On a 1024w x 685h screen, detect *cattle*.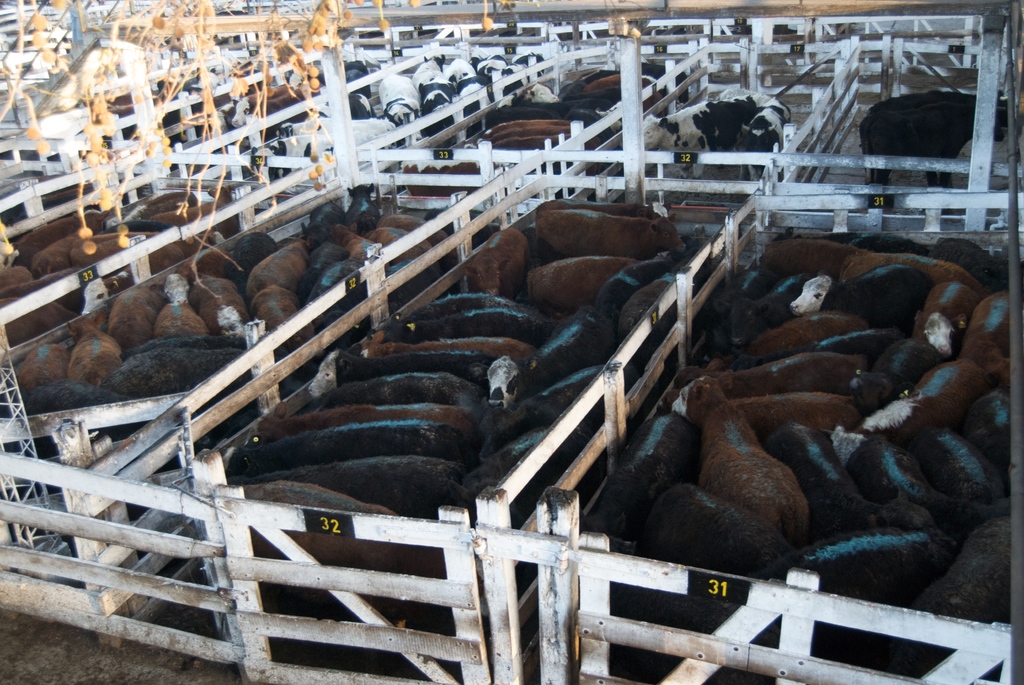
{"x1": 298, "y1": 354, "x2": 490, "y2": 396}.
